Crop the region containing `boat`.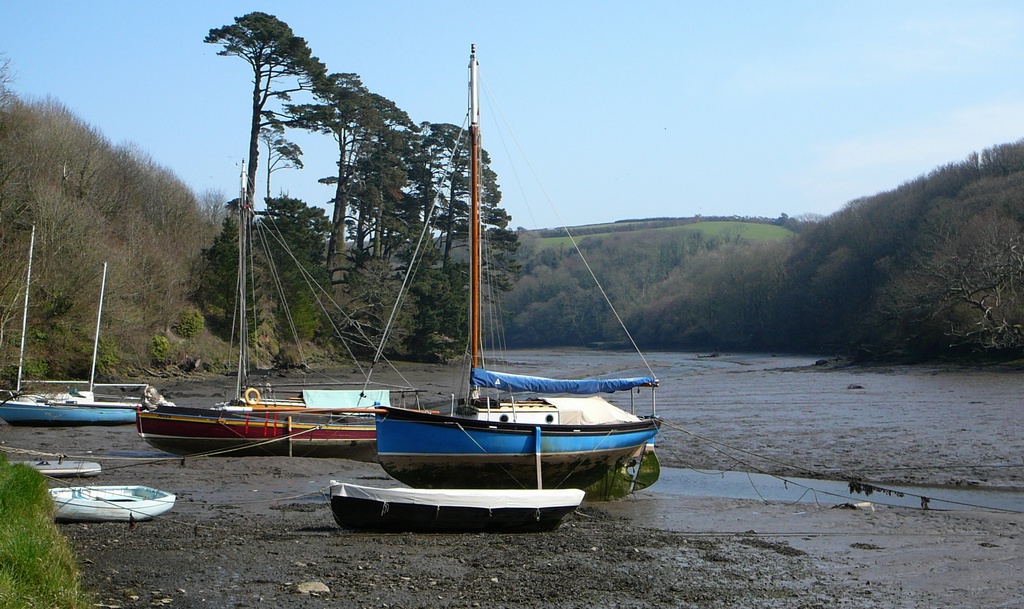
Crop region: crop(131, 402, 378, 455).
